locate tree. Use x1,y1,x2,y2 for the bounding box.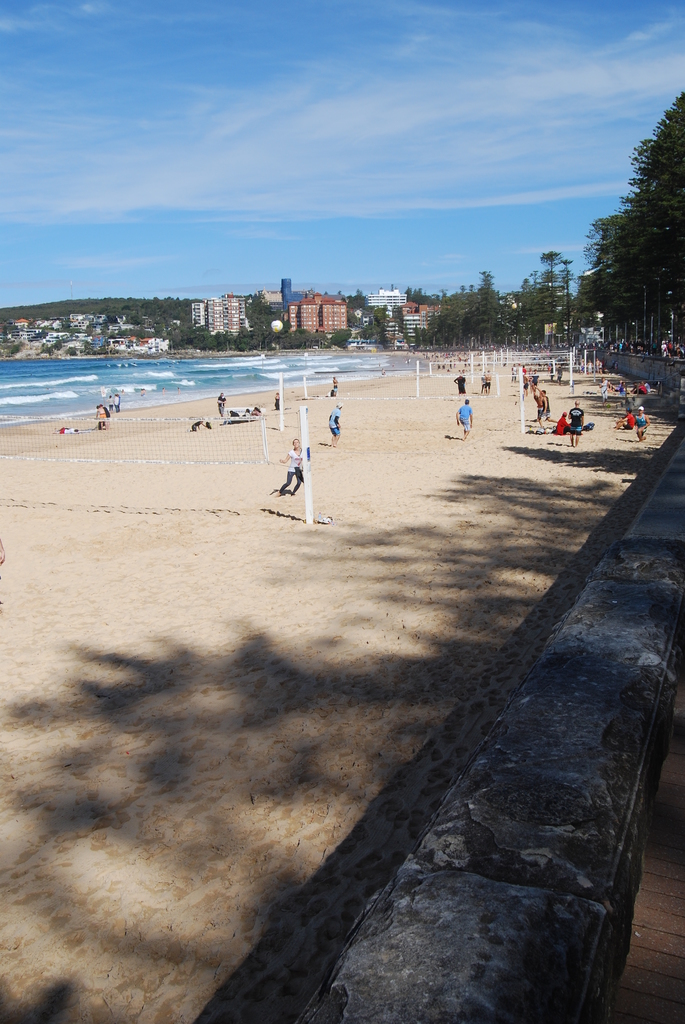
583,132,681,349.
